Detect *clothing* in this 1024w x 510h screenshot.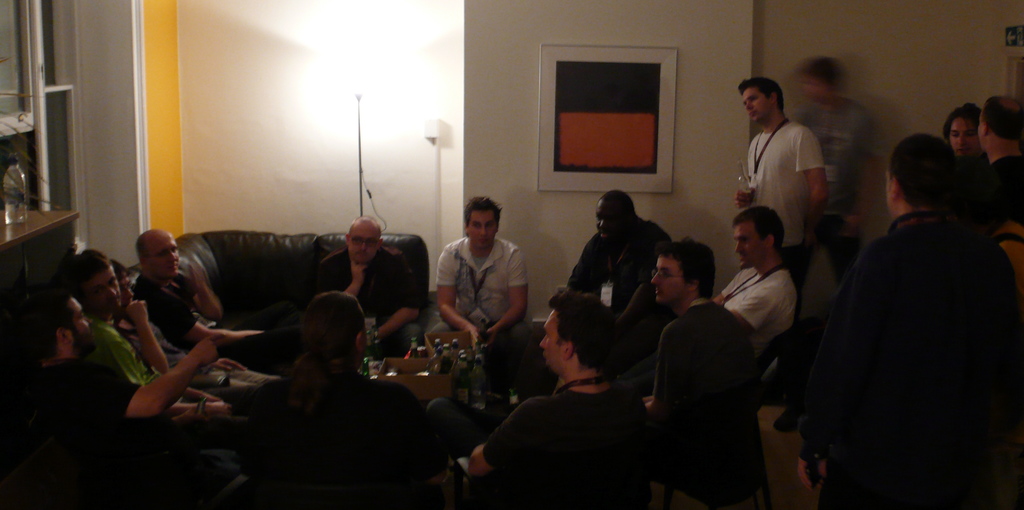
Detection: [x1=990, y1=158, x2=1023, y2=245].
